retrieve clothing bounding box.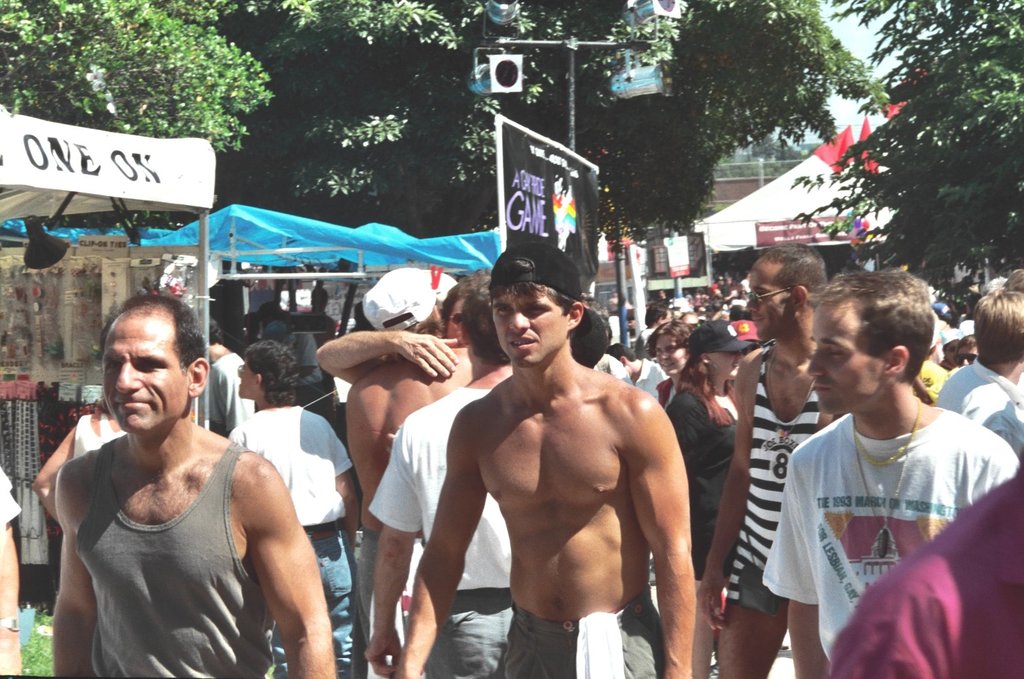
Bounding box: (719,353,816,619).
